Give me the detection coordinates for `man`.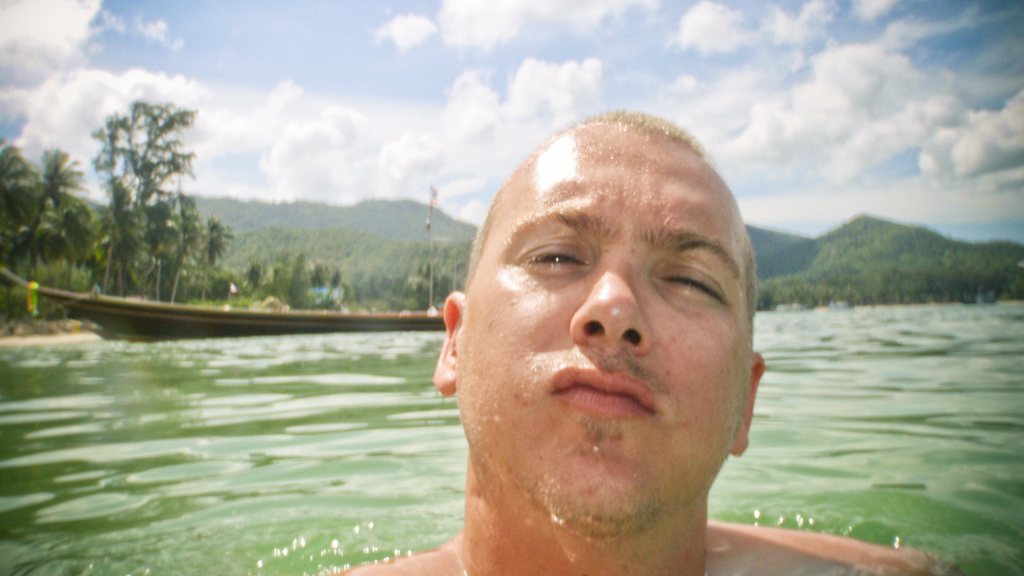
x1=312 y1=106 x2=852 y2=575.
